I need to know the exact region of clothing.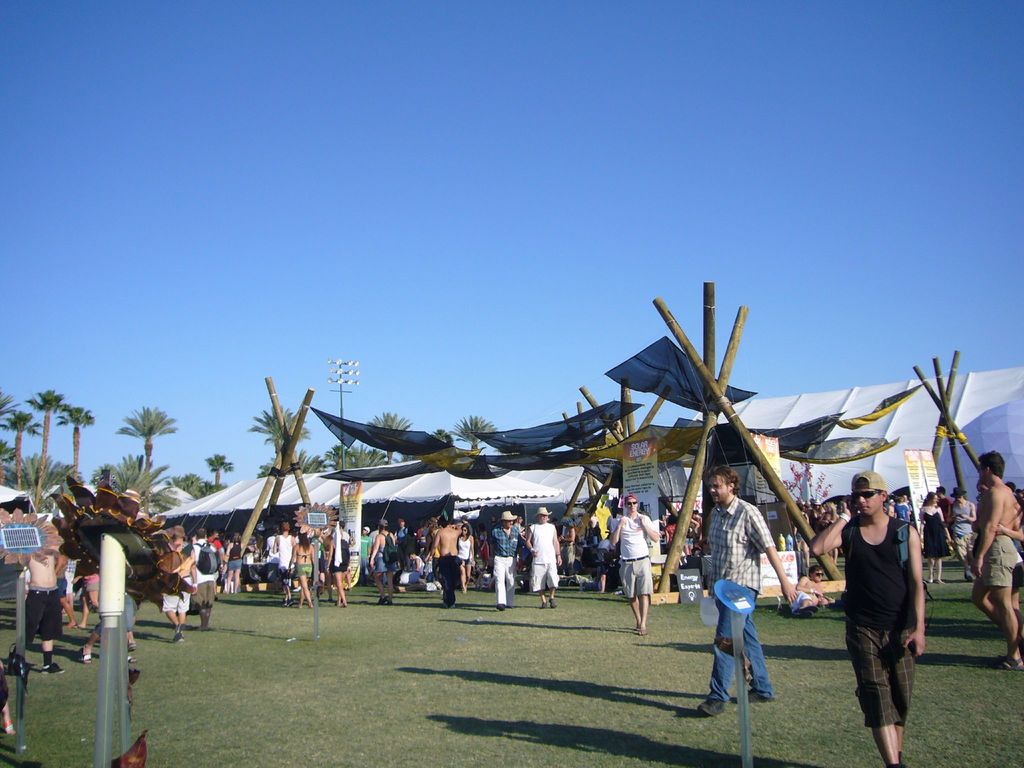
Region: (left=327, top=533, right=349, bottom=576).
